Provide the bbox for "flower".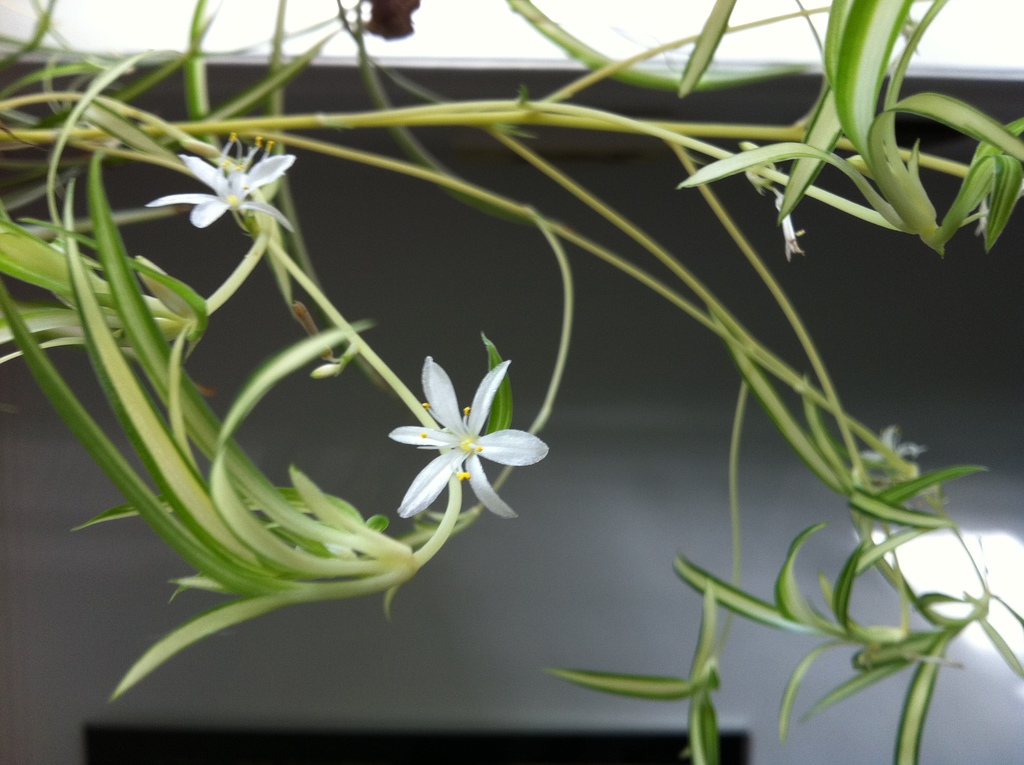
BBox(147, 129, 305, 235).
